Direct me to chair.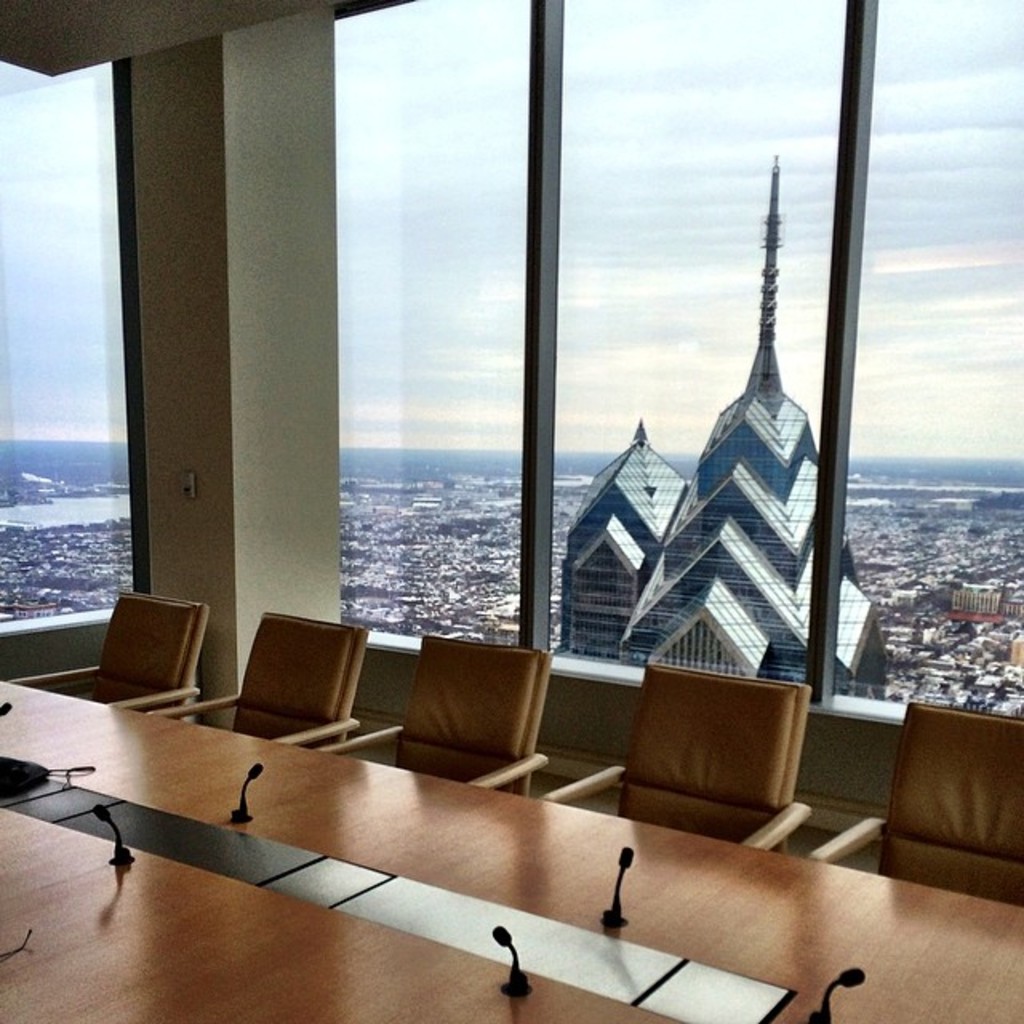
Direction: [x1=808, y1=701, x2=1022, y2=909].
